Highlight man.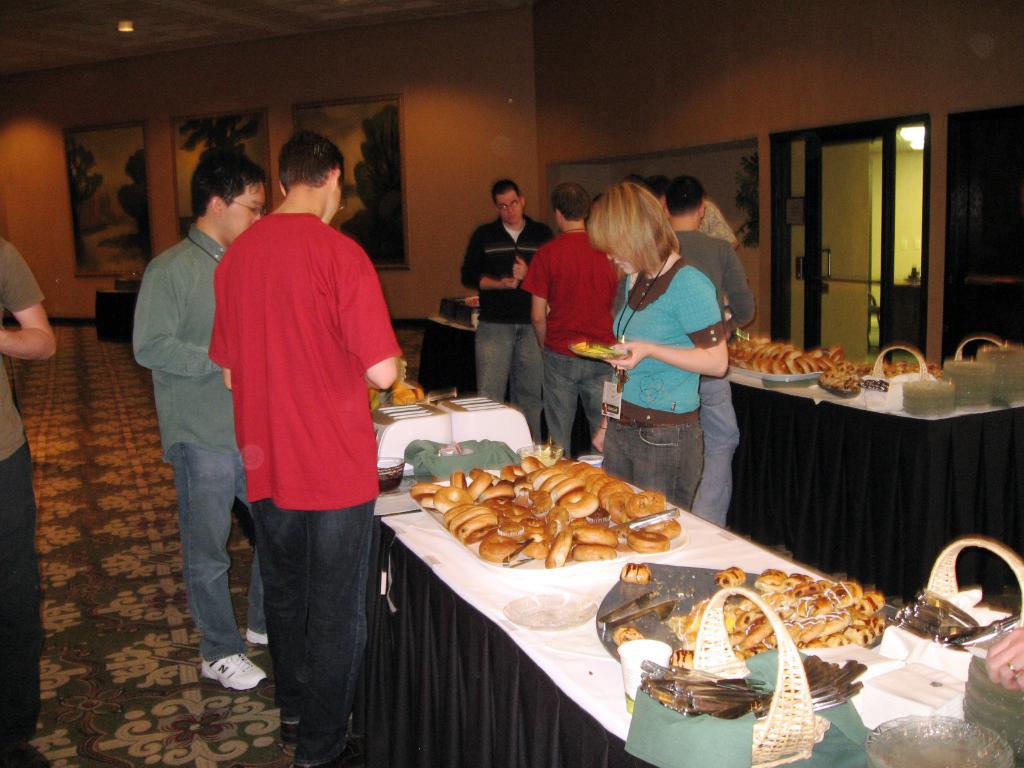
Highlighted region: 129/154/293/689.
